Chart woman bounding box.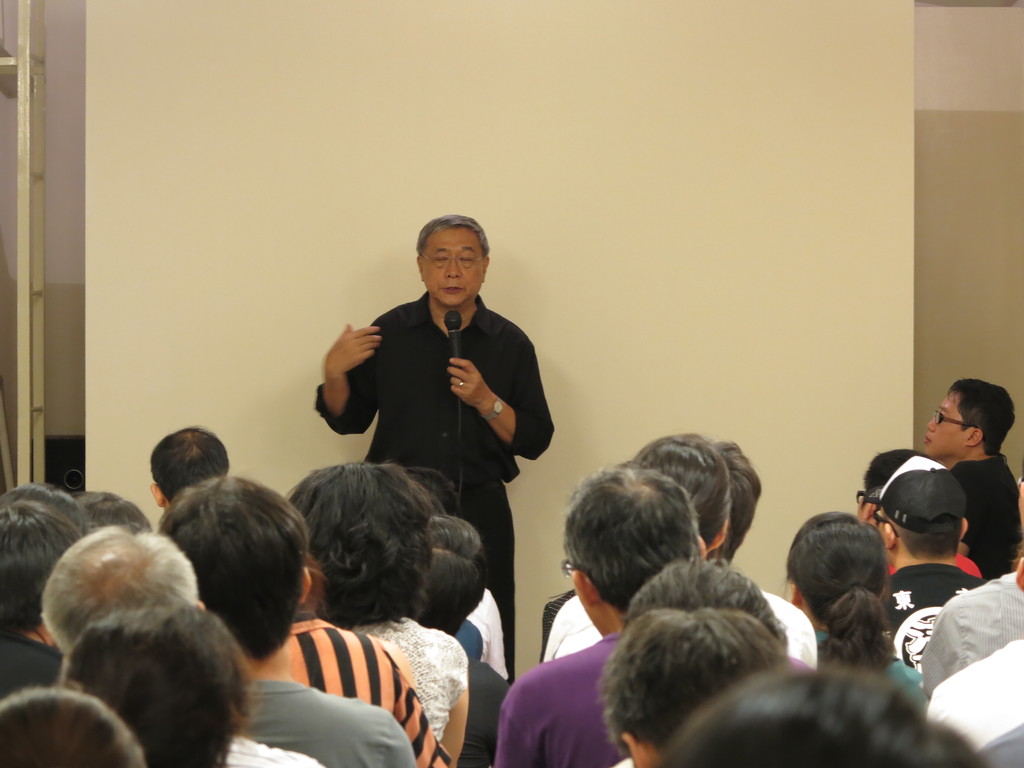
Charted: bbox=[783, 512, 927, 709].
